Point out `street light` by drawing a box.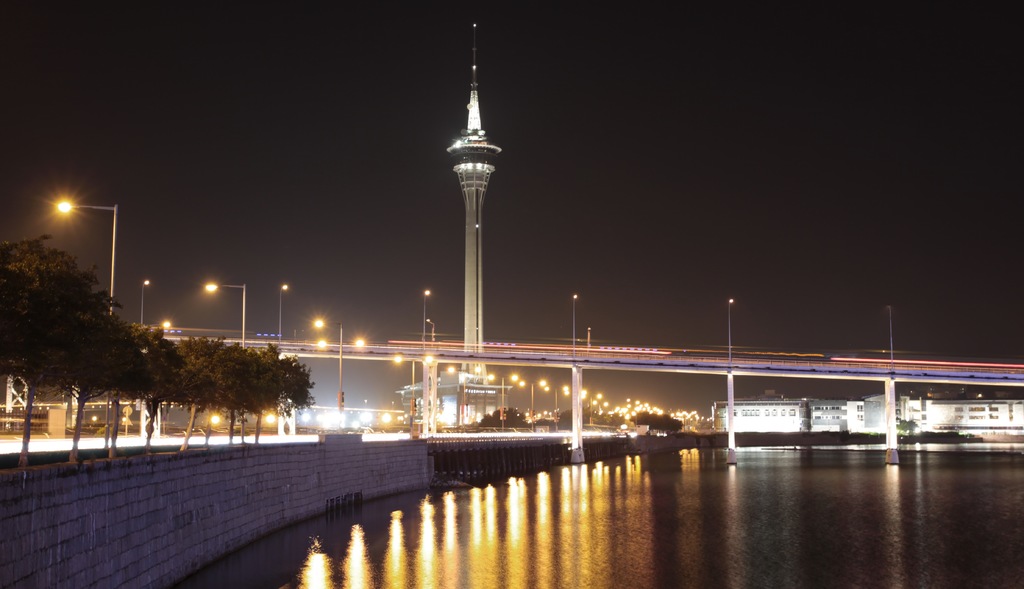
(x1=425, y1=319, x2=436, y2=344).
